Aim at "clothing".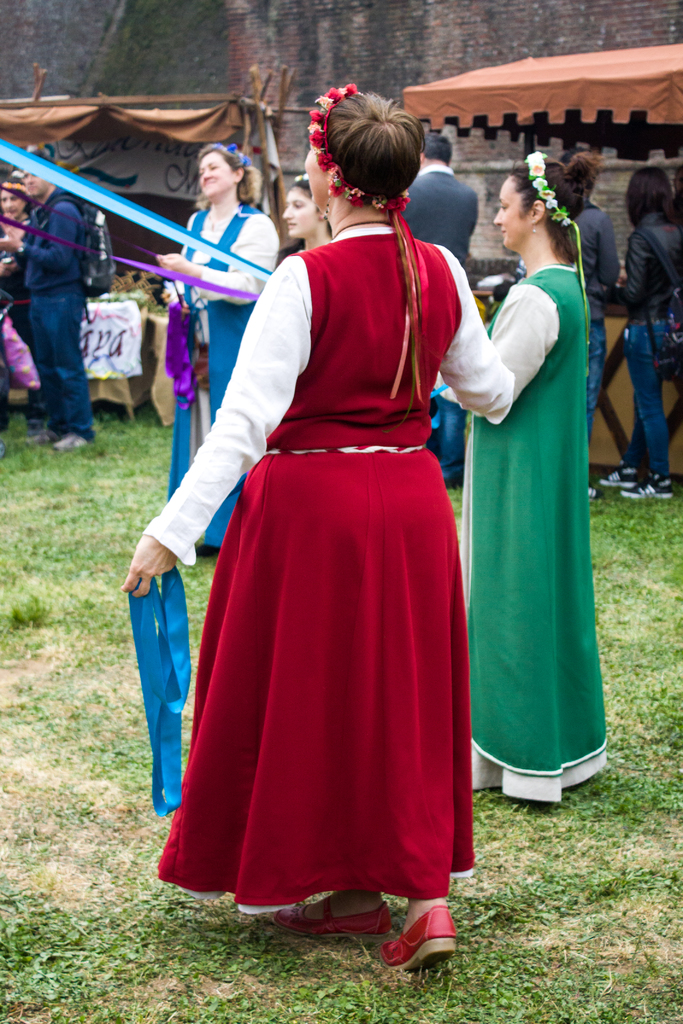
Aimed at BBox(167, 197, 281, 556).
